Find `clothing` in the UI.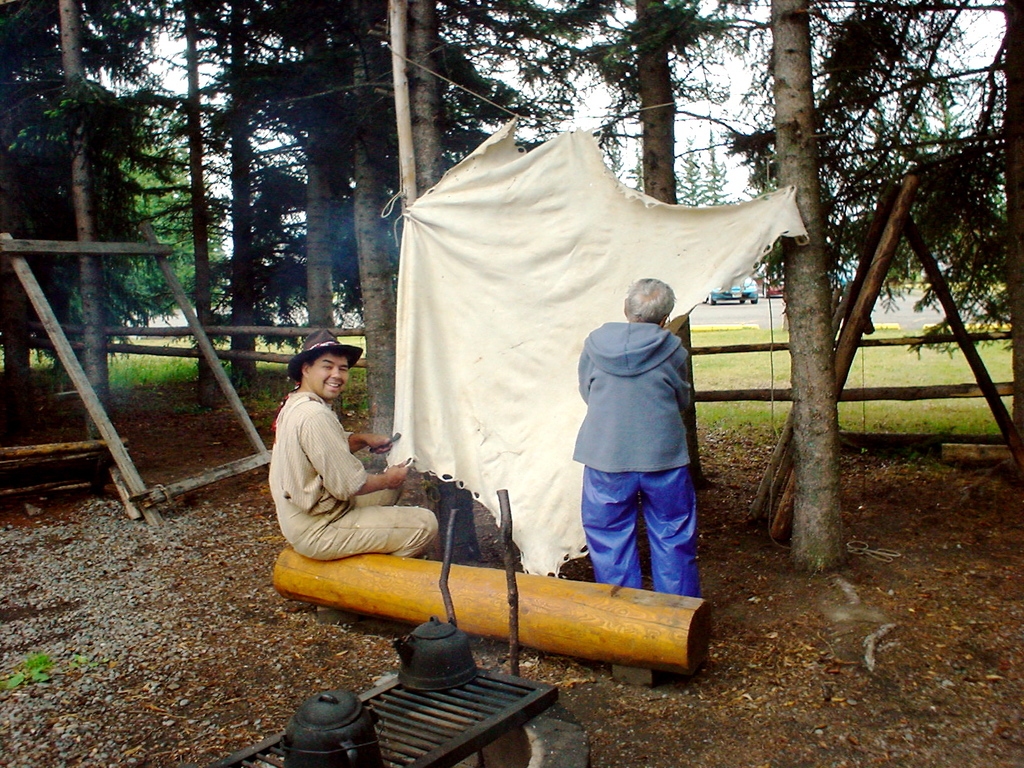
UI element at <region>265, 390, 438, 557</region>.
